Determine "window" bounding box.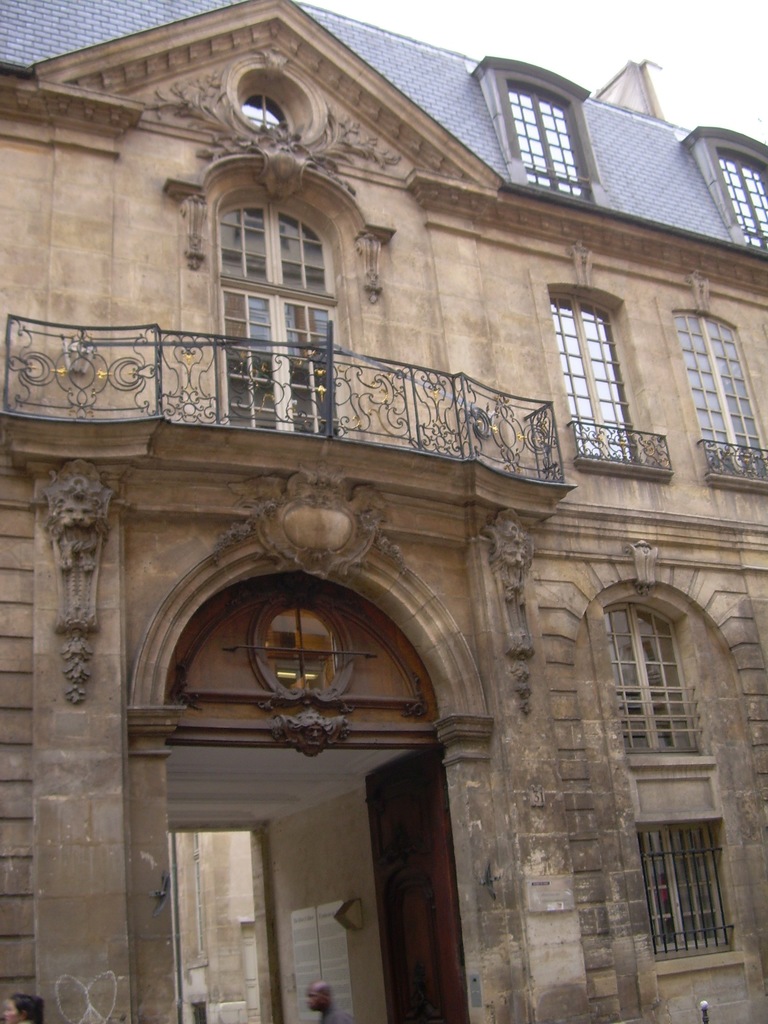
Determined: (639, 820, 730, 954).
